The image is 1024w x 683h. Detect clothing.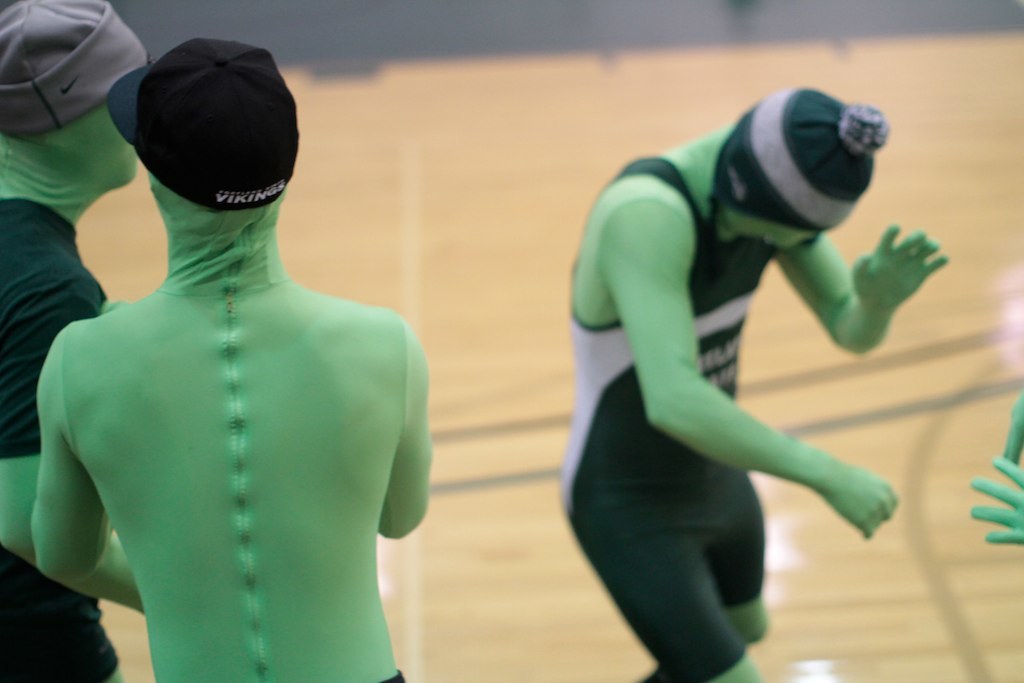
Detection: {"x1": 0, "y1": 102, "x2": 120, "y2": 682}.
